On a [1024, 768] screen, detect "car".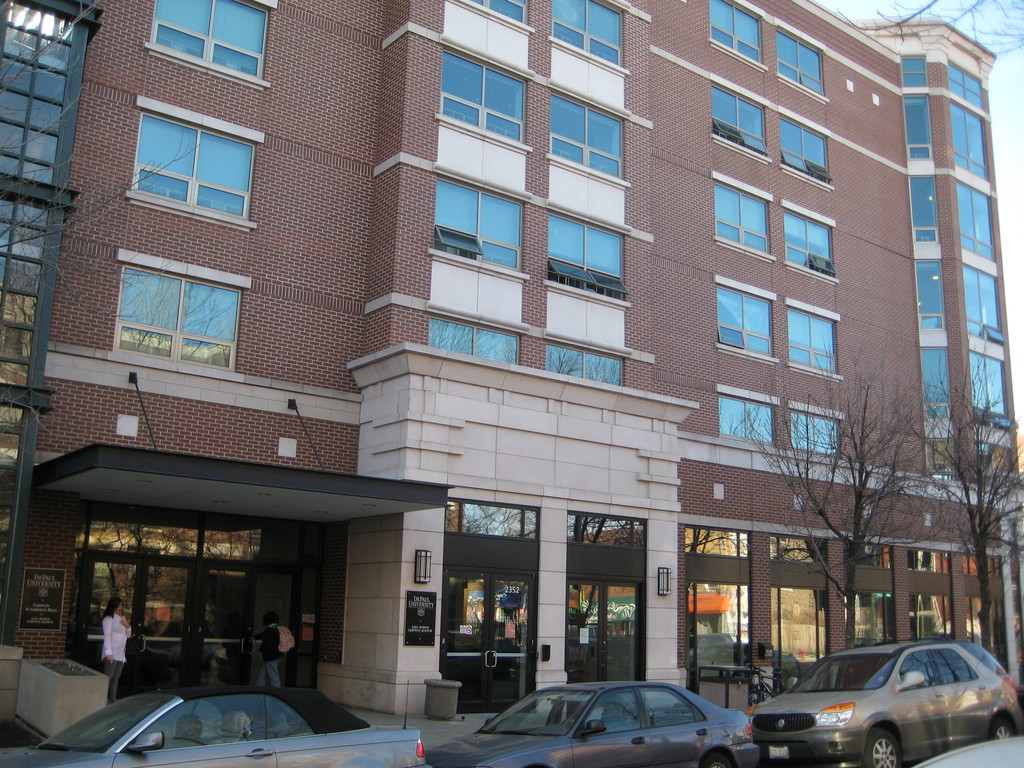
bbox(0, 692, 424, 766).
